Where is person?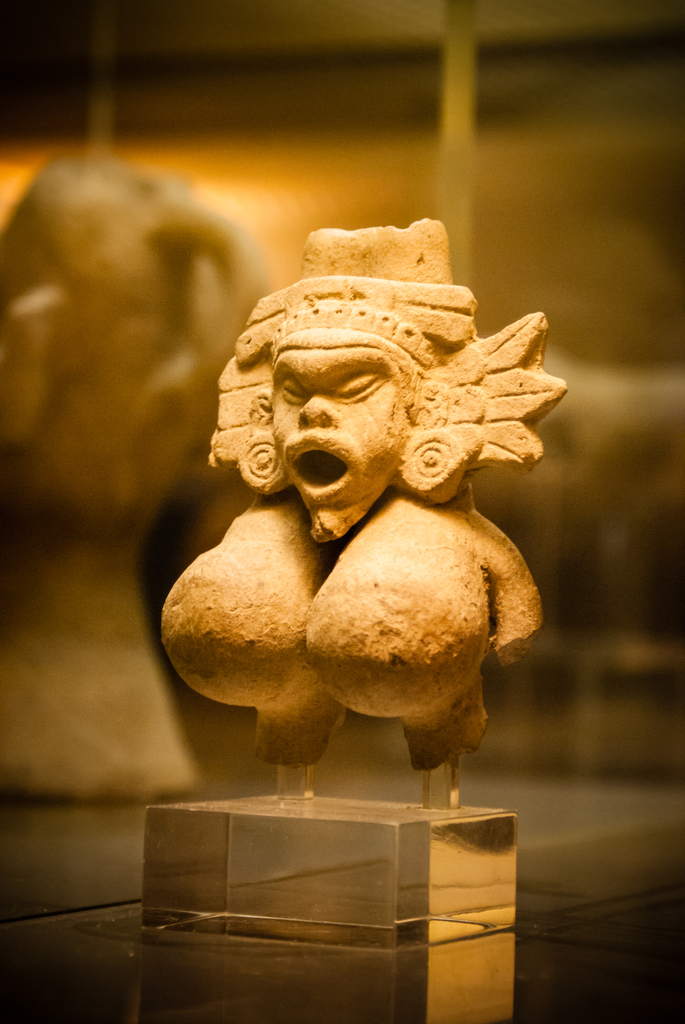
select_region(132, 211, 587, 852).
